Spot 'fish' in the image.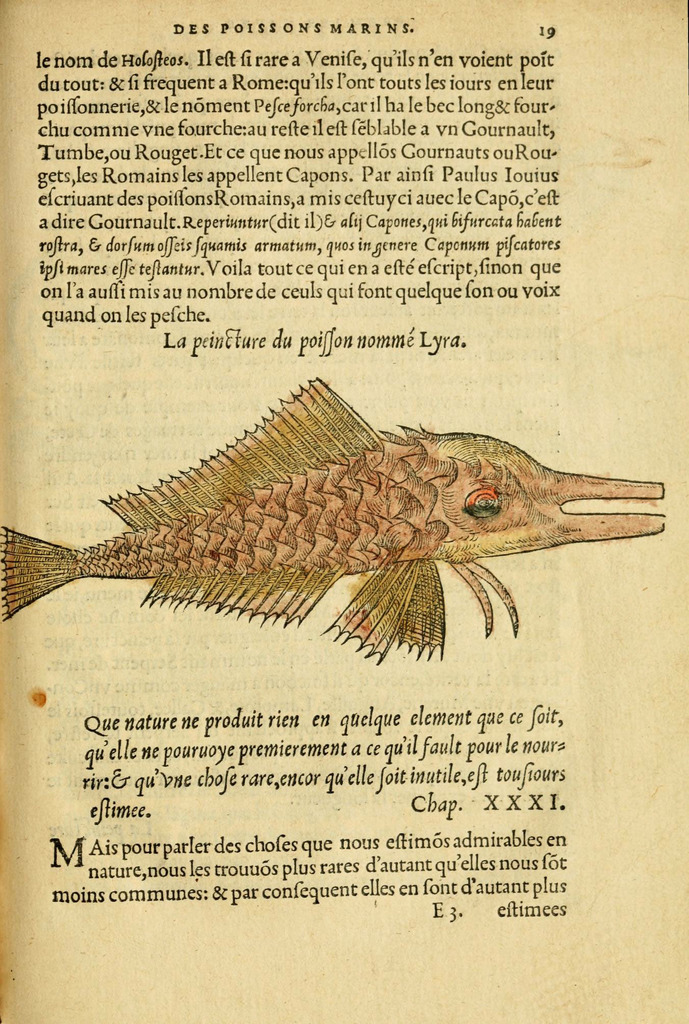
'fish' found at 0, 373, 673, 677.
